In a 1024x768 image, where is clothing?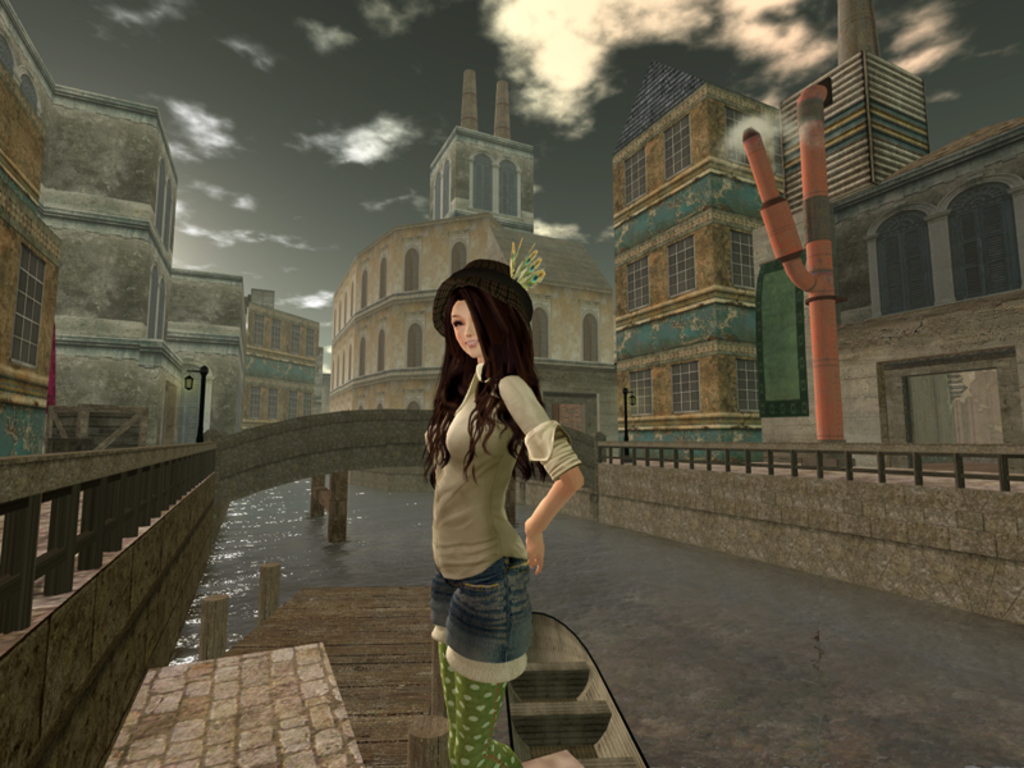
412:344:572:662.
